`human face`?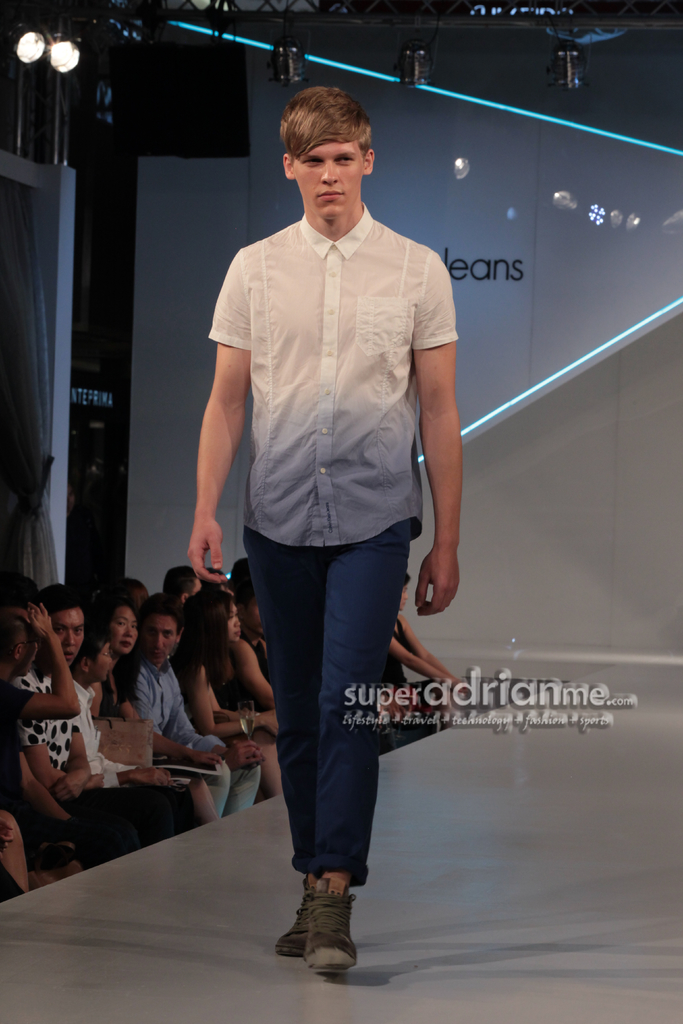
pyautogui.locateOnScreen(108, 607, 138, 654)
